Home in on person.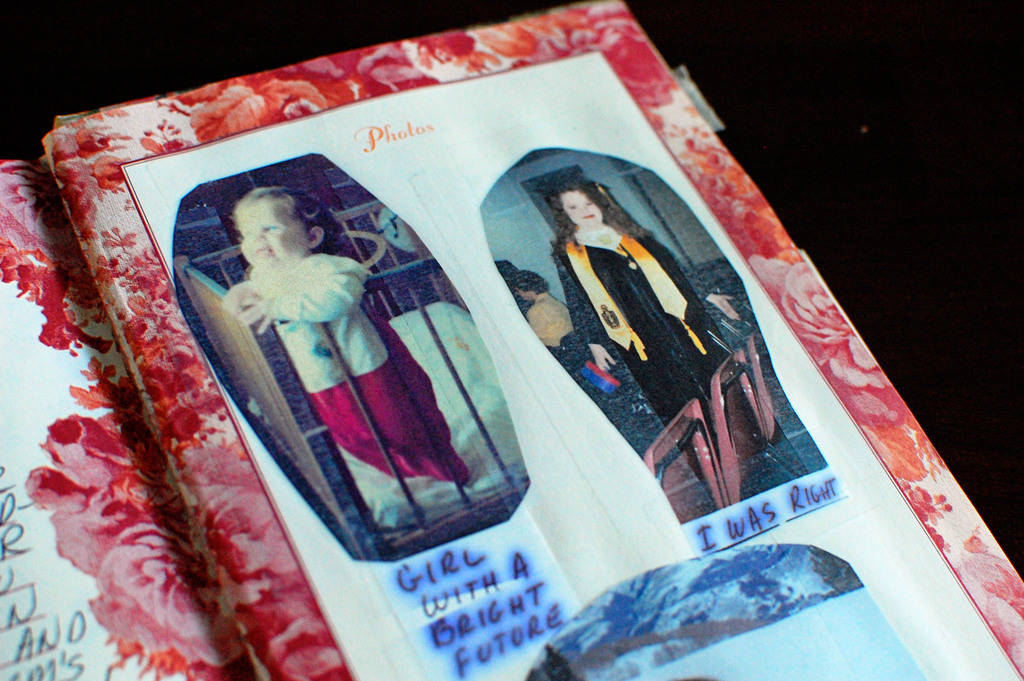
Homed in at 513, 272, 573, 351.
